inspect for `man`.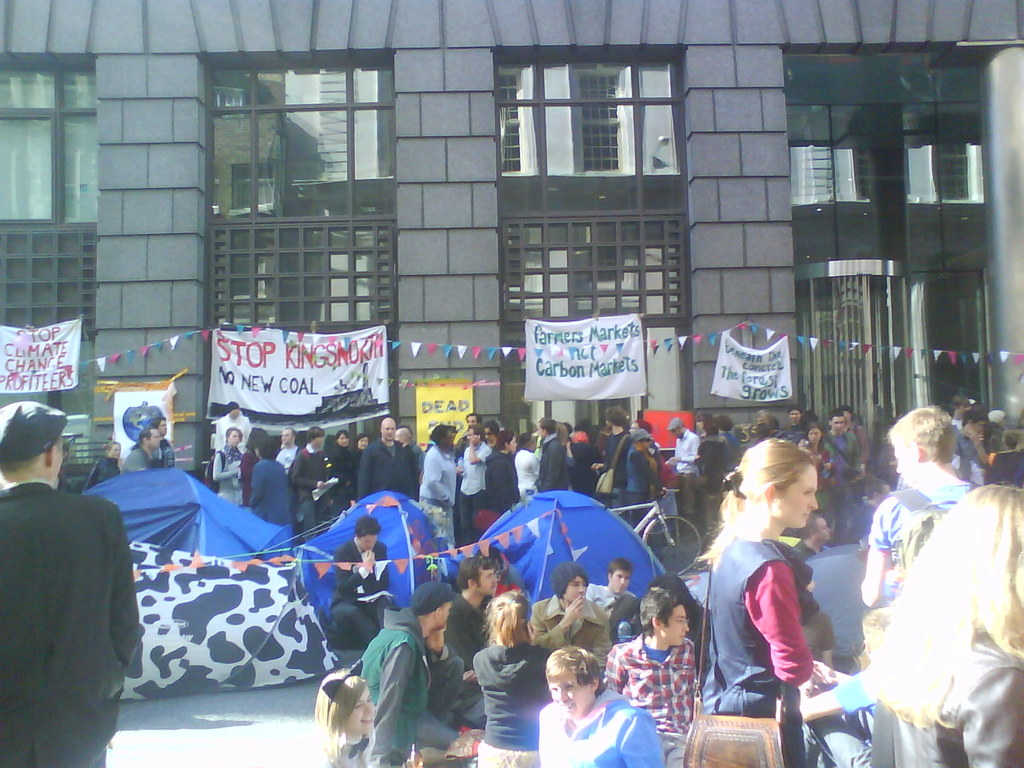
Inspection: x1=604 y1=581 x2=698 y2=767.
